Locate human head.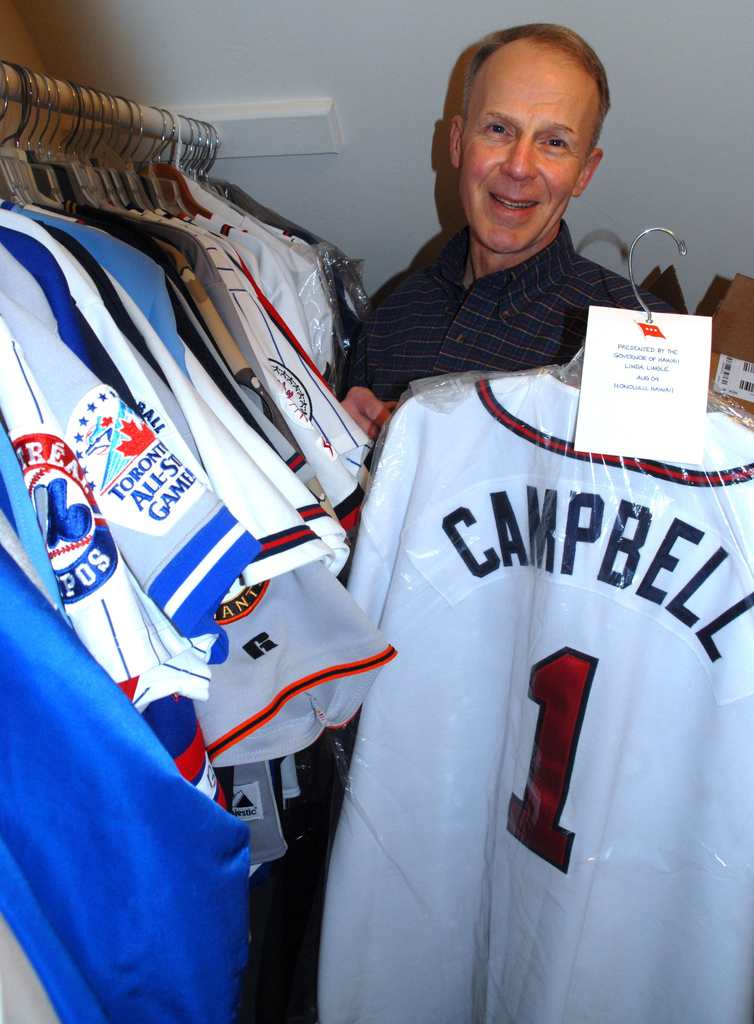
Bounding box: <bbox>419, 31, 599, 238</bbox>.
